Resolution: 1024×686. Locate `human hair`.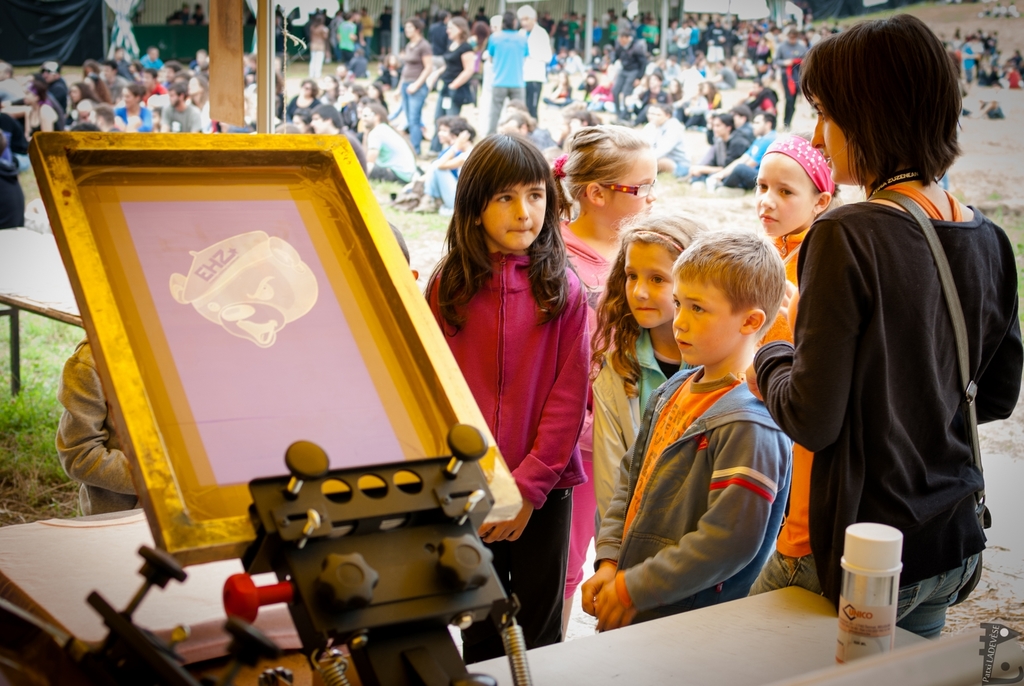
<box>512,2,538,20</box>.
